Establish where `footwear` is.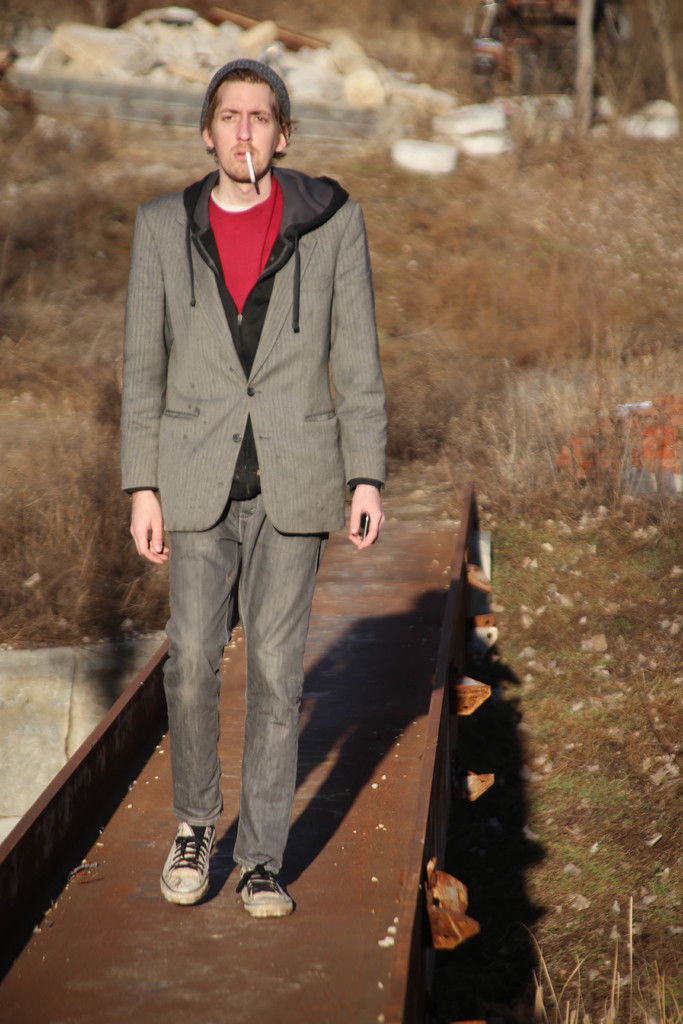
Established at [x1=223, y1=861, x2=297, y2=918].
